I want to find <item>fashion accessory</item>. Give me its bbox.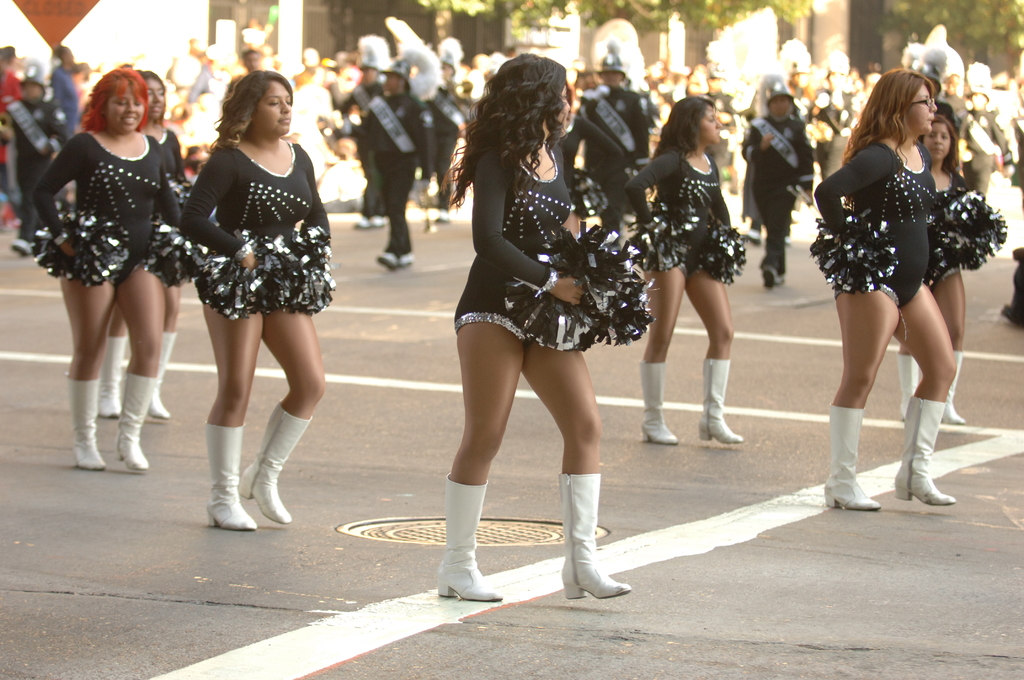
crop(561, 473, 631, 601).
